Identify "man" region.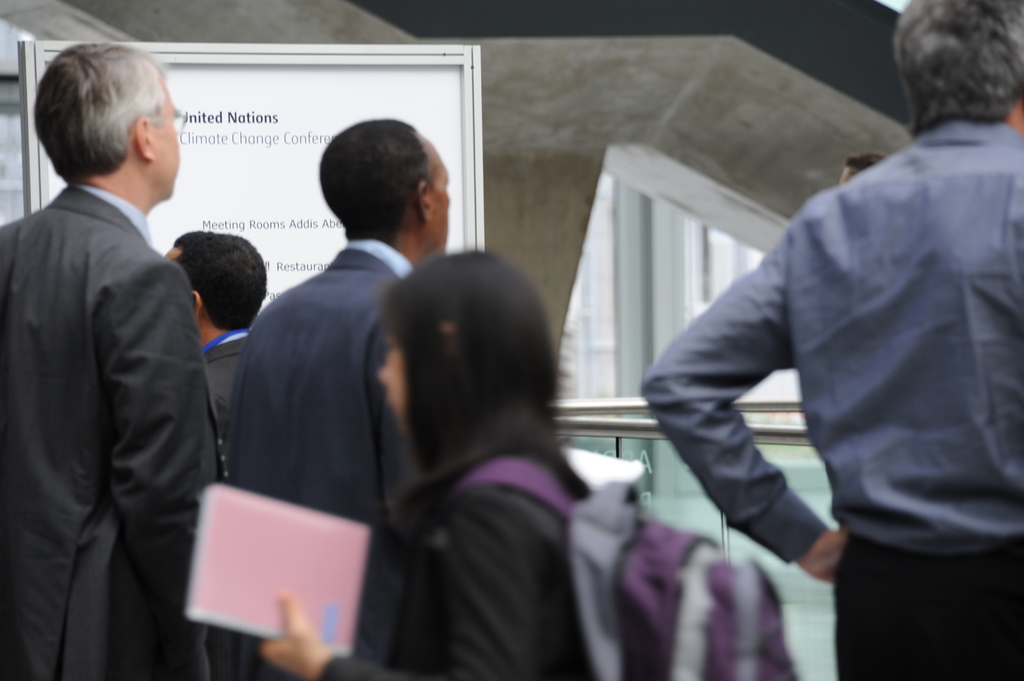
Region: crop(15, 0, 227, 680).
